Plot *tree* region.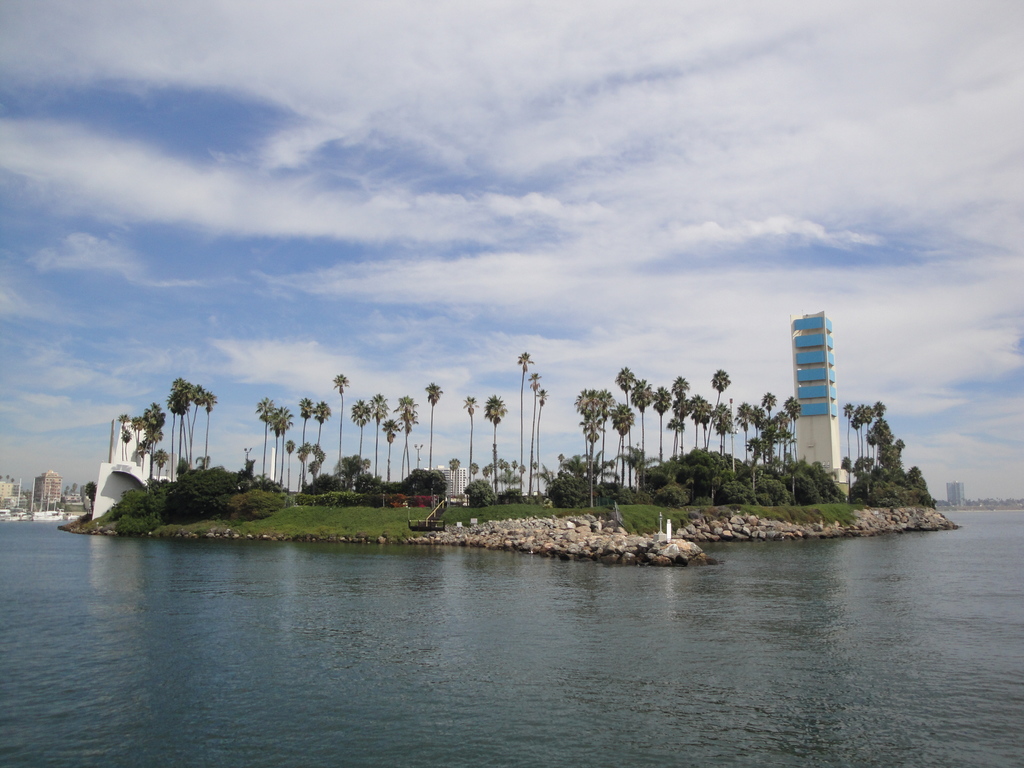
Plotted at <bbox>425, 375, 449, 489</bbox>.
